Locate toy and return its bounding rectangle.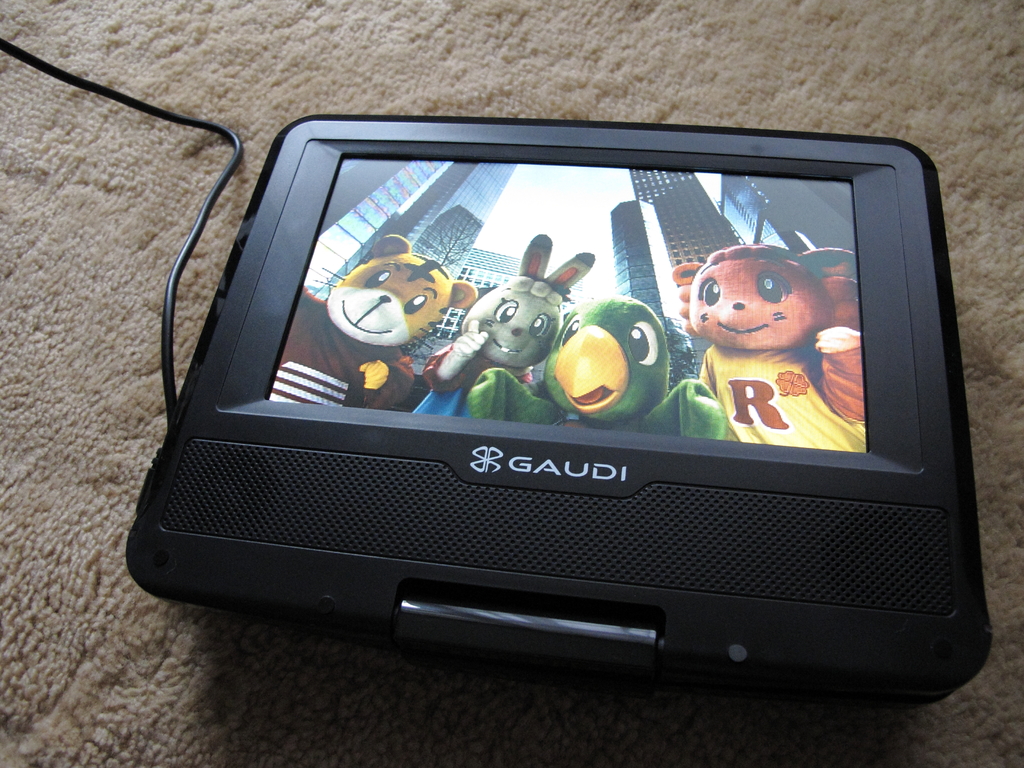
box(467, 295, 732, 444).
